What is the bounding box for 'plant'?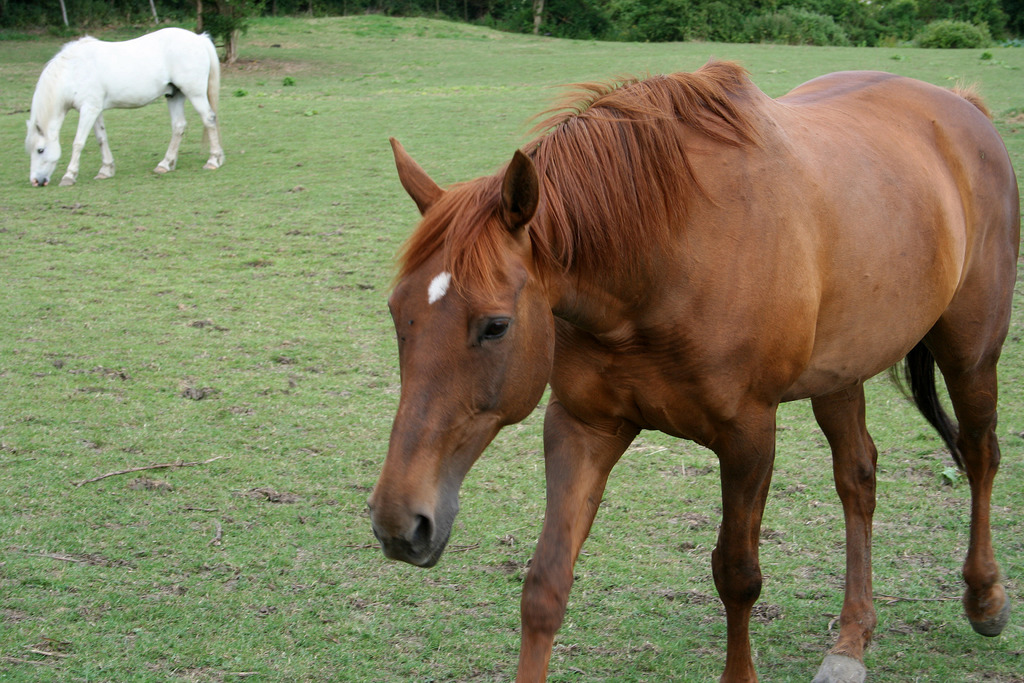
bbox=(193, 0, 268, 72).
